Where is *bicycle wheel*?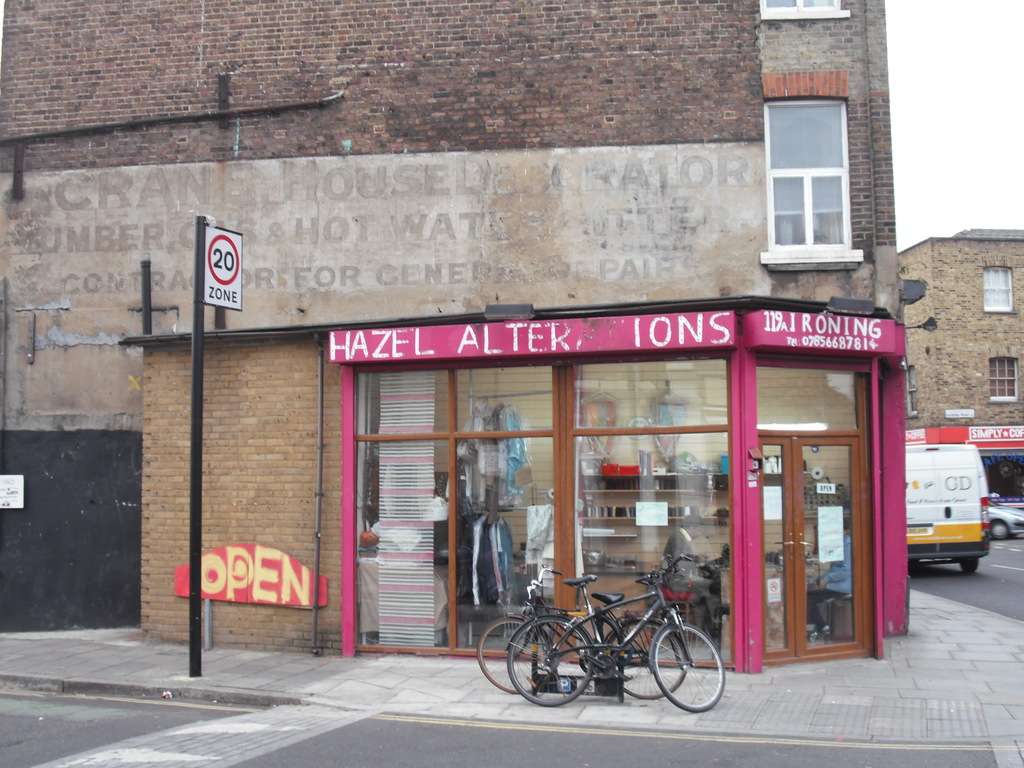
region(650, 620, 730, 712).
